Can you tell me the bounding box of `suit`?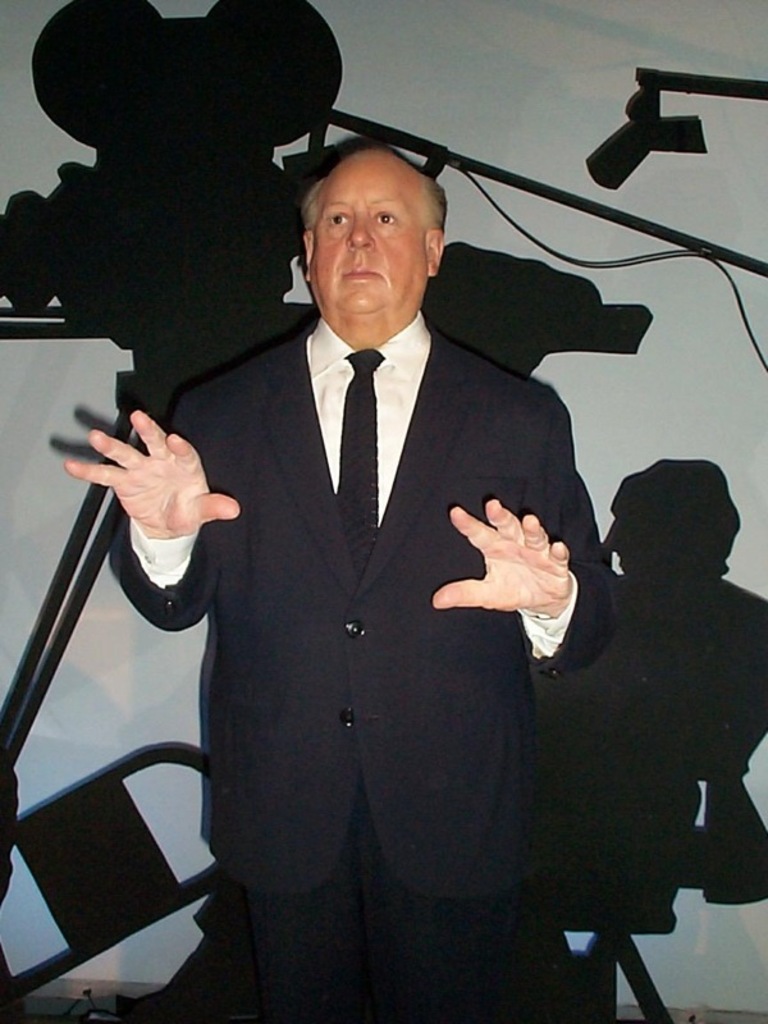
Rect(151, 150, 631, 997).
